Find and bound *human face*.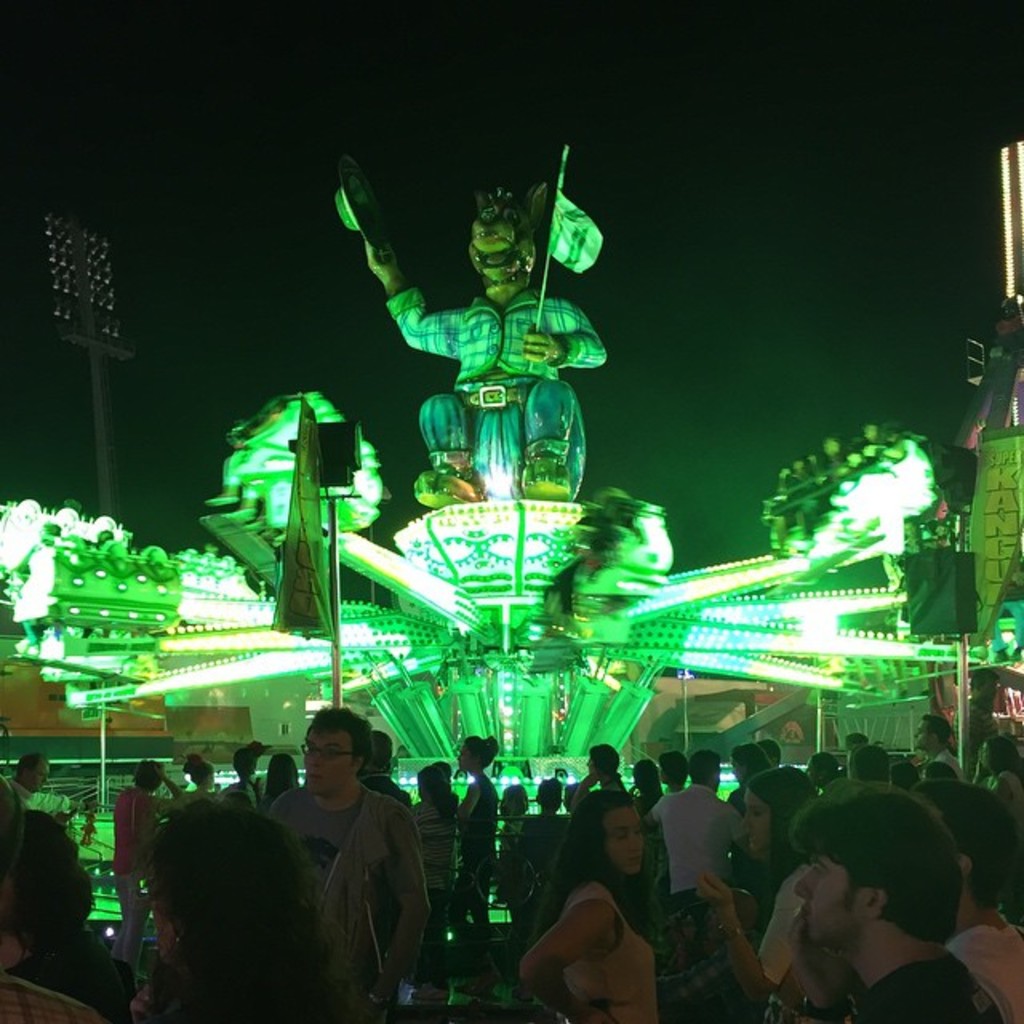
Bound: bbox=(304, 736, 354, 795).
